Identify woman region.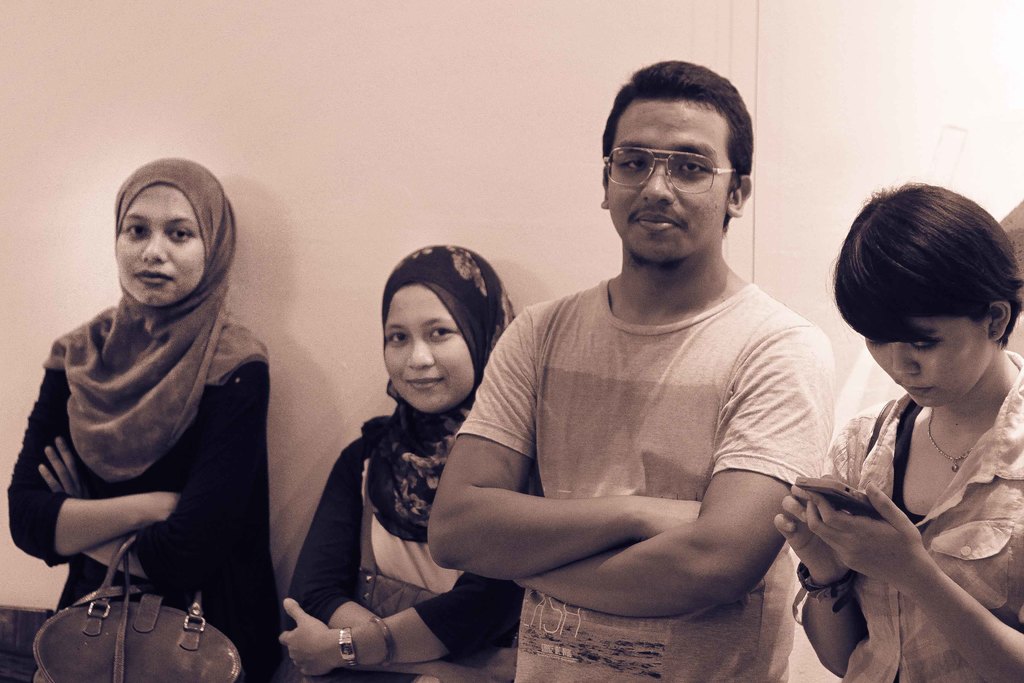
Region: [766,185,1023,682].
